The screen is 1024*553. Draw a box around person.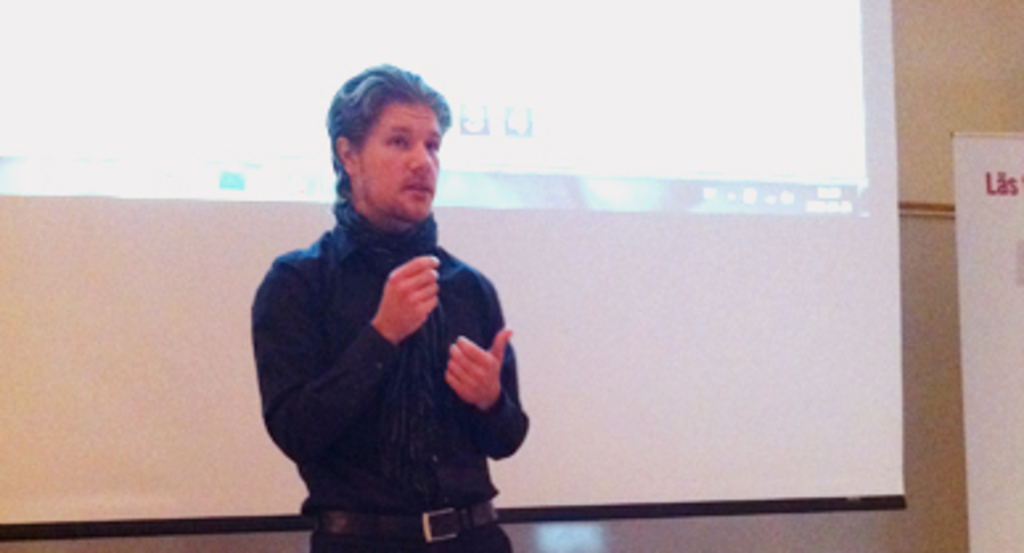
249,64,532,550.
